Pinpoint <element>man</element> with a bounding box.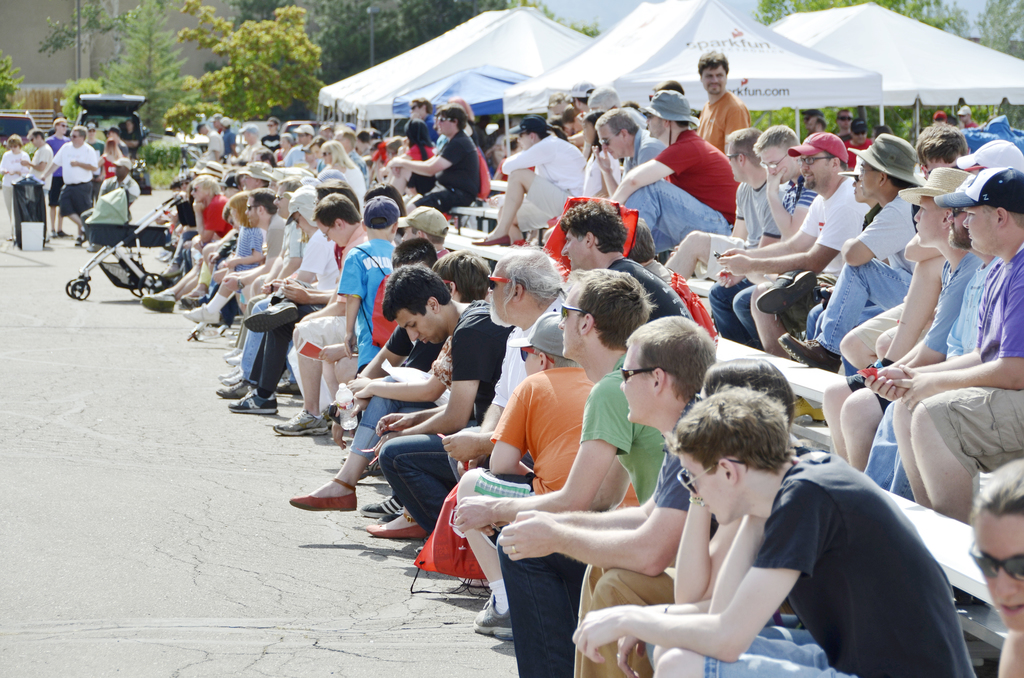
80/159/143/249.
